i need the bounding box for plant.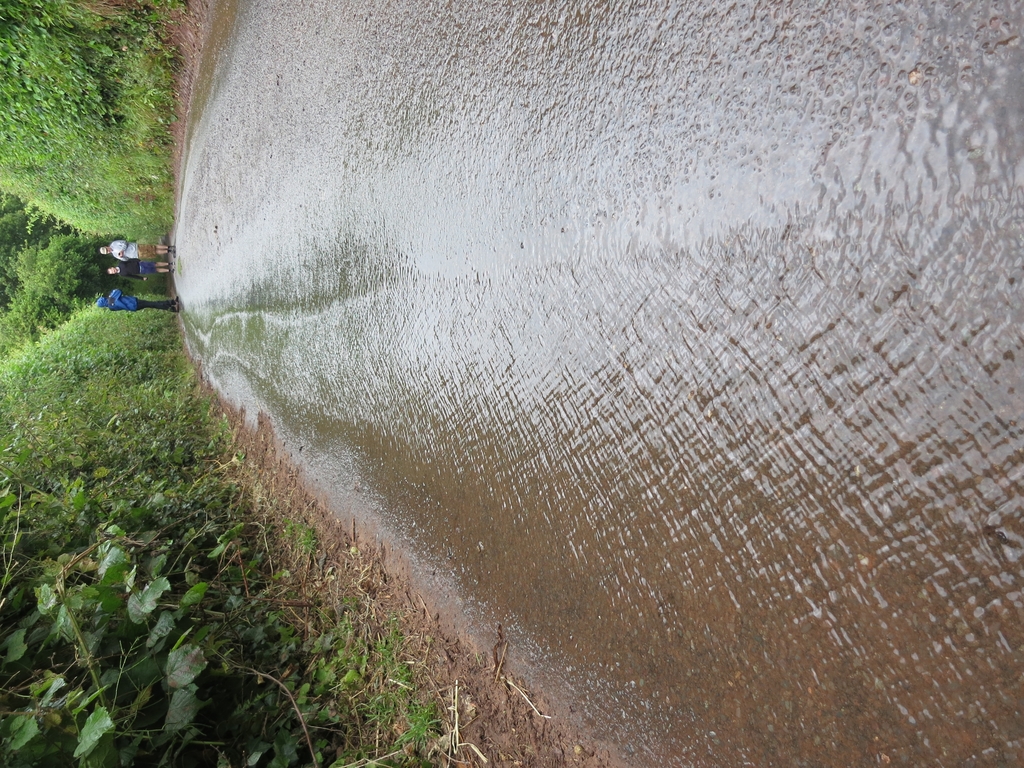
Here it is: crop(392, 693, 451, 750).
